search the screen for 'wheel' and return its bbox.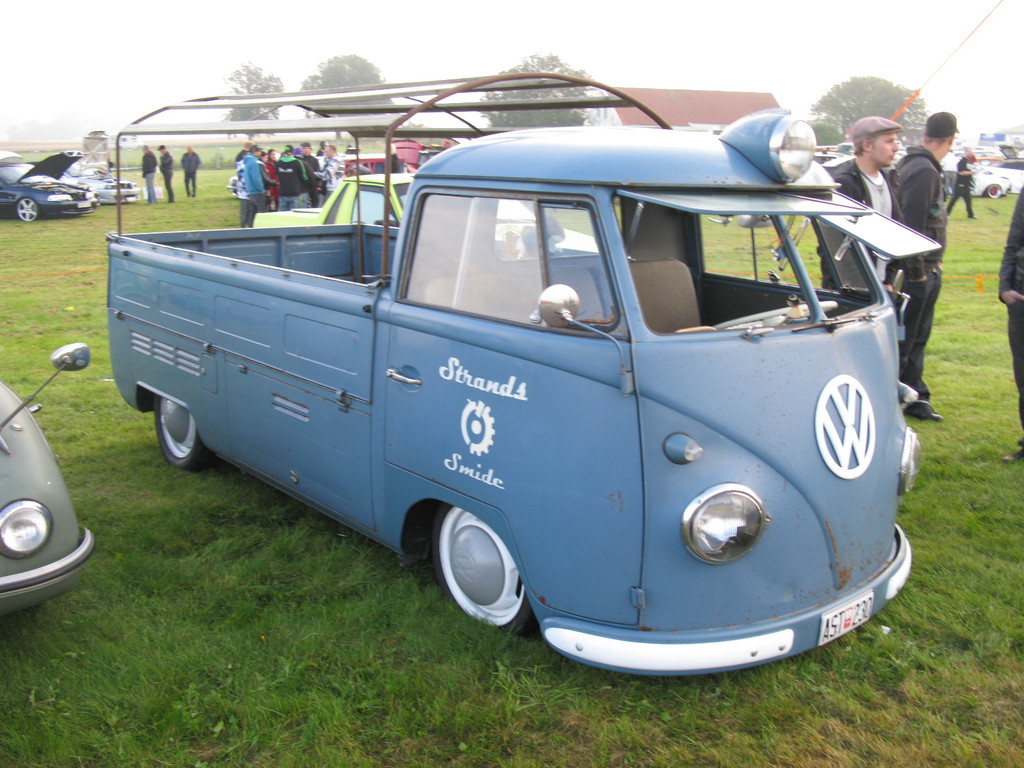
Found: (x1=160, y1=403, x2=211, y2=472).
